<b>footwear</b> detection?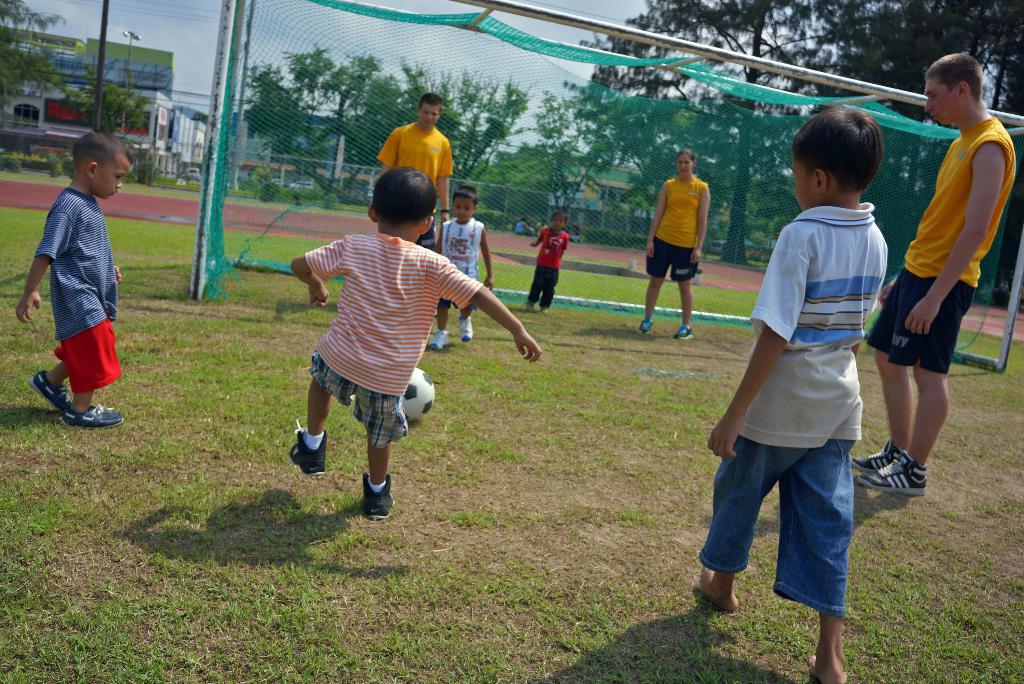
rect(860, 459, 927, 496)
